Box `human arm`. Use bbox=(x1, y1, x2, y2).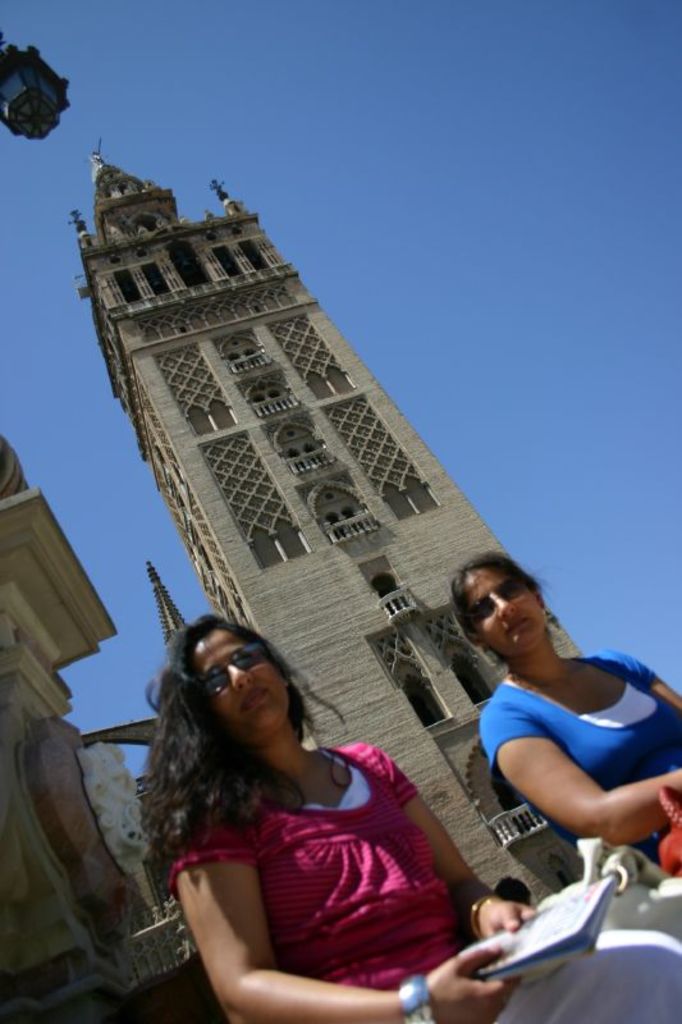
bbox=(608, 645, 681, 717).
